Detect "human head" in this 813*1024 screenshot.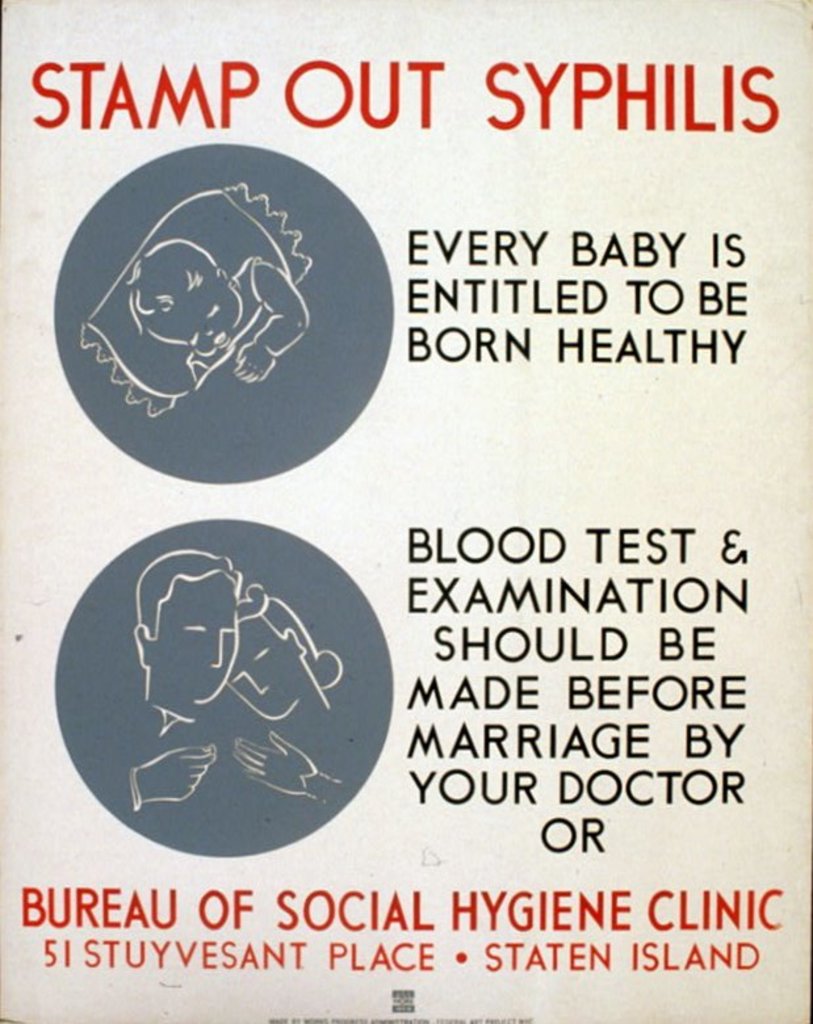
Detection: region(223, 597, 314, 719).
